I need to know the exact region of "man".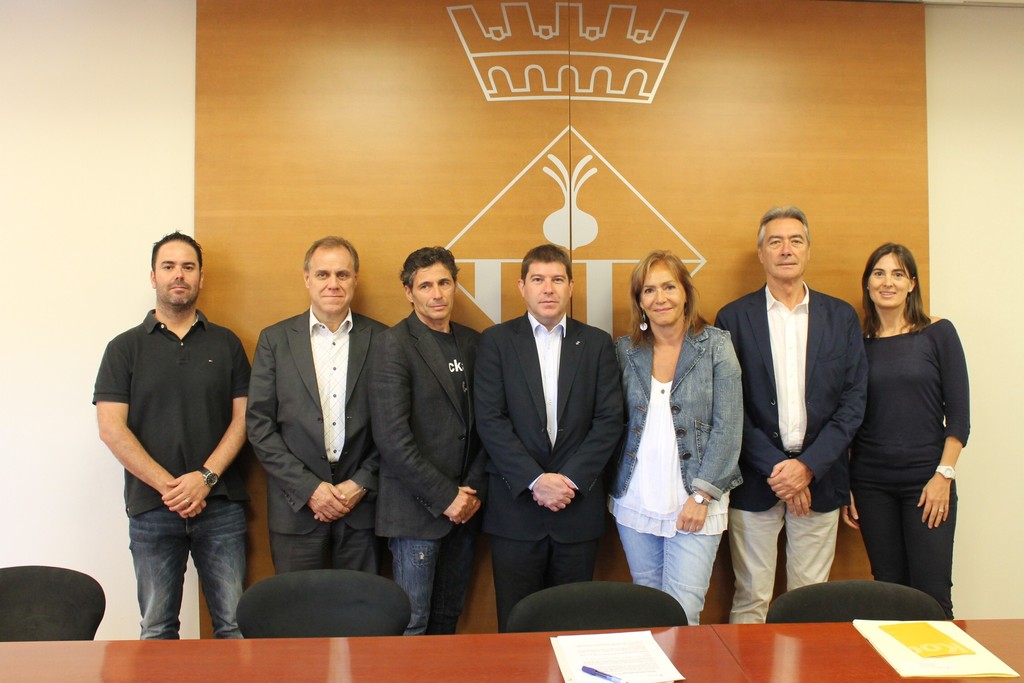
Region: [left=92, top=233, right=264, bottom=657].
